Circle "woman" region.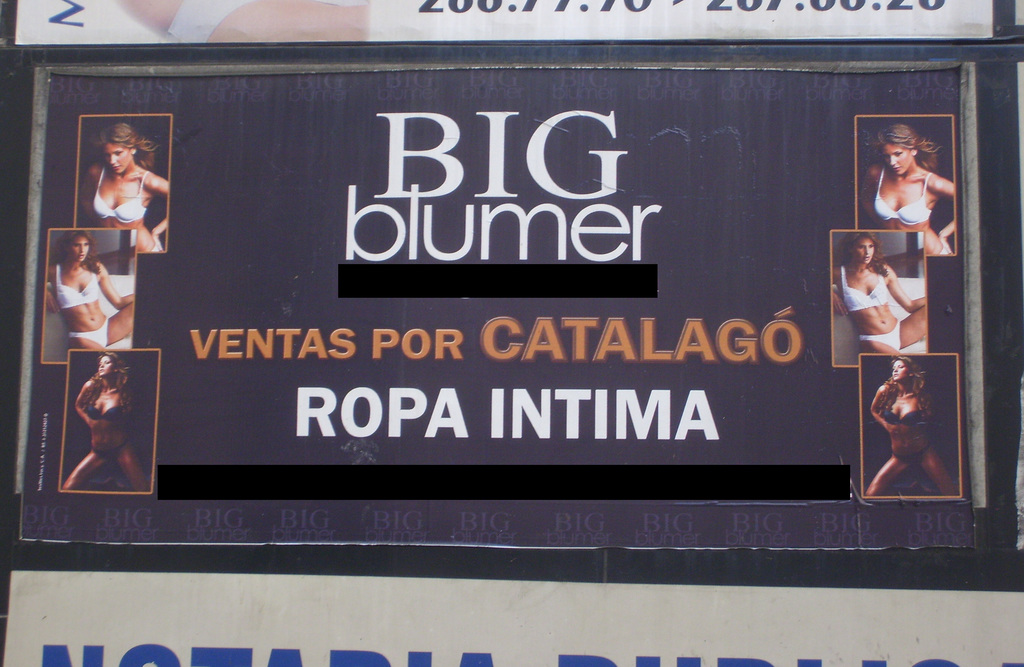
Region: [63, 351, 148, 495].
